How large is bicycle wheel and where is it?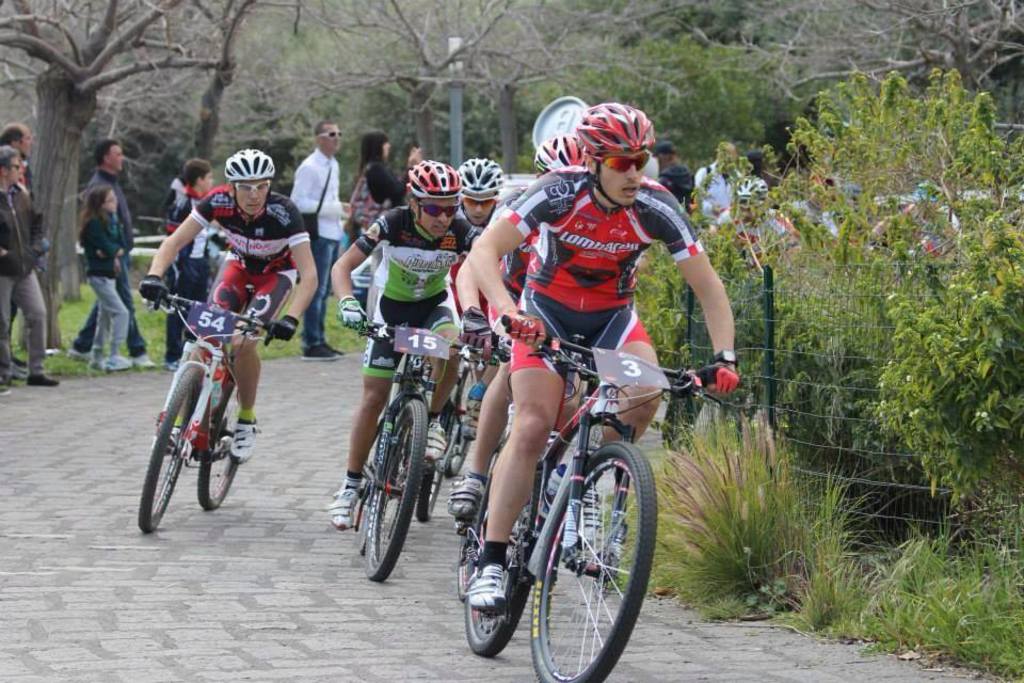
Bounding box: (526, 442, 662, 682).
